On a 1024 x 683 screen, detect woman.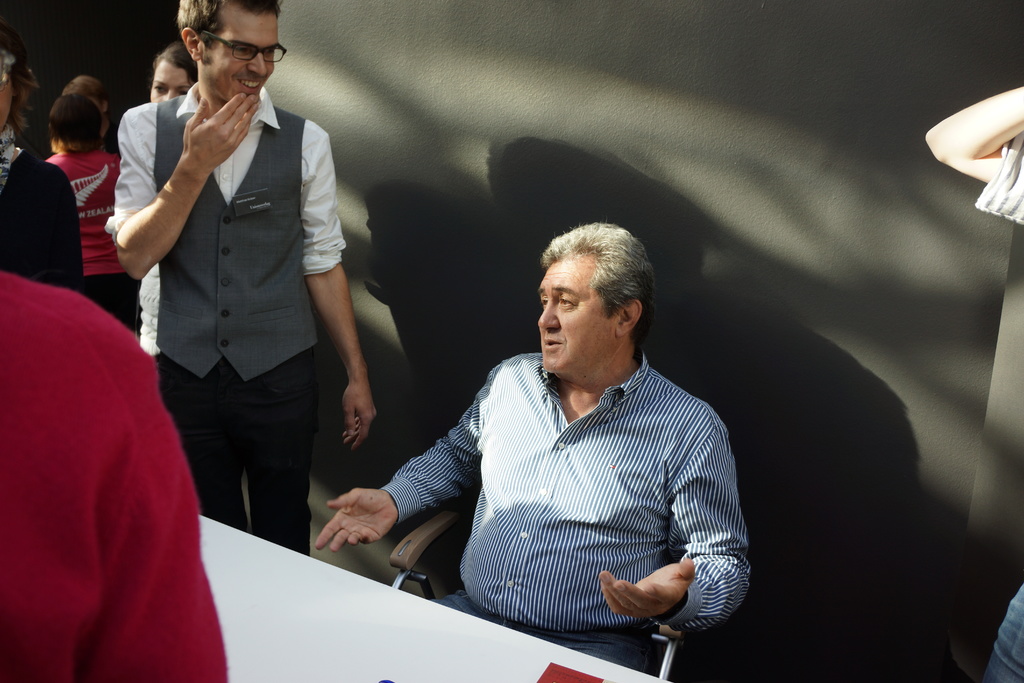
rect(27, 91, 161, 345).
